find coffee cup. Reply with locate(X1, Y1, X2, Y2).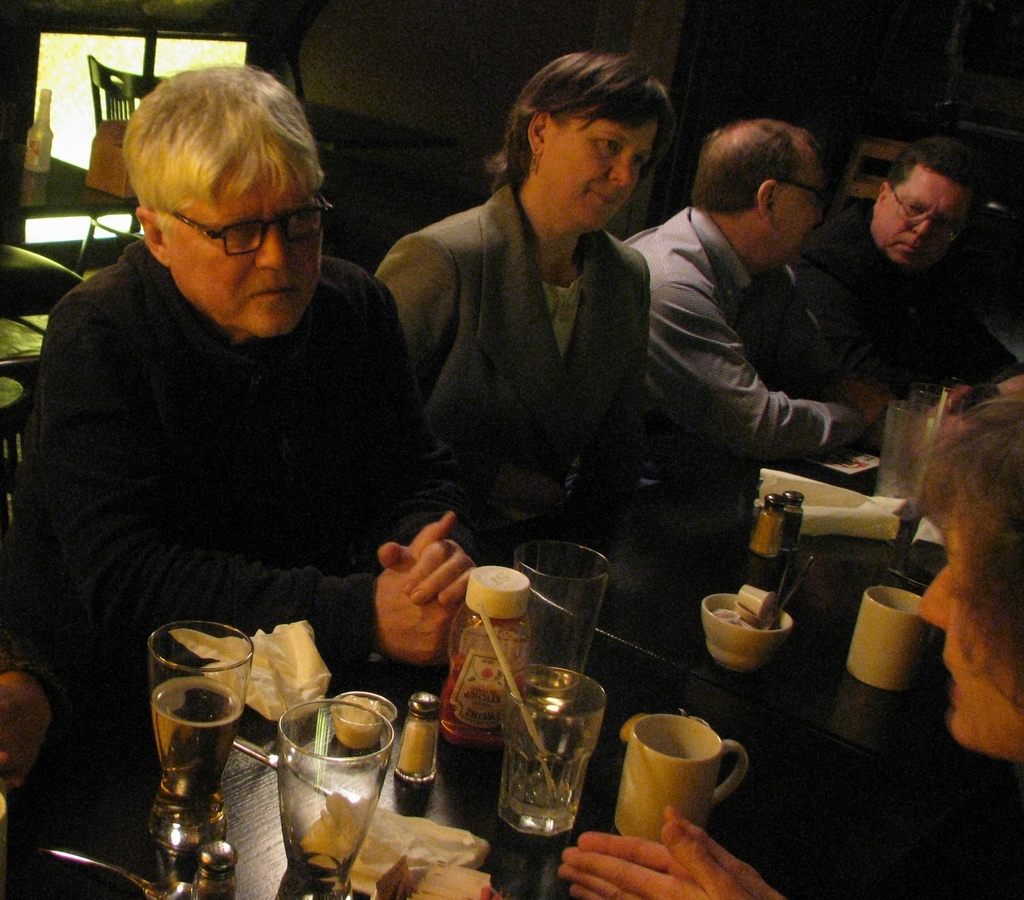
locate(614, 715, 754, 844).
